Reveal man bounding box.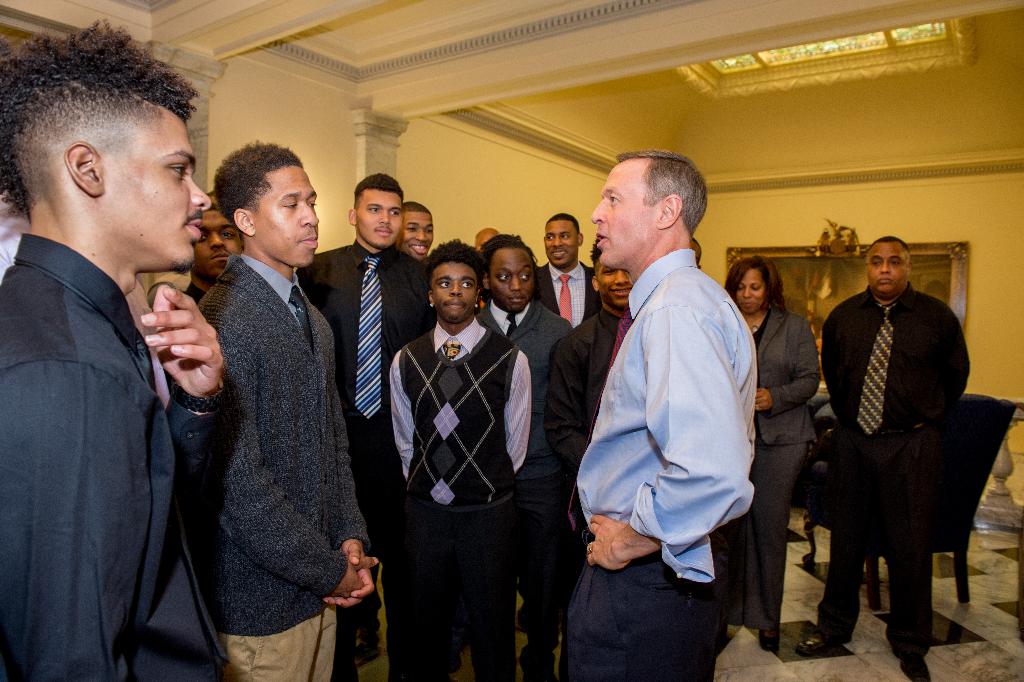
Revealed: (534, 198, 589, 340).
